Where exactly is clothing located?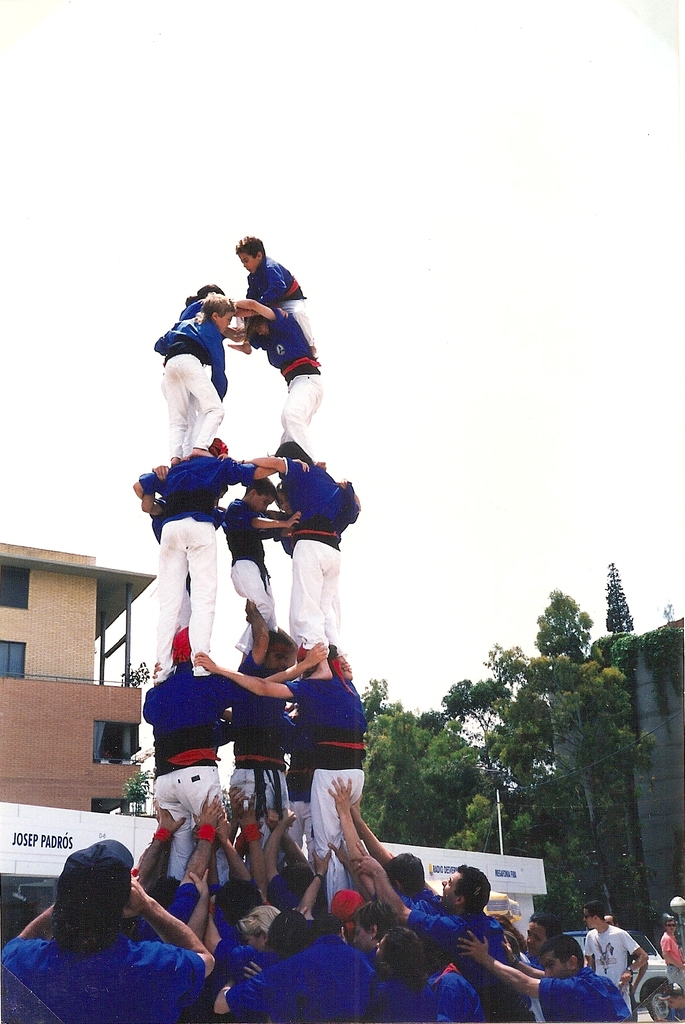
Its bounding box is bbox=(220, 490, 269, 661).
